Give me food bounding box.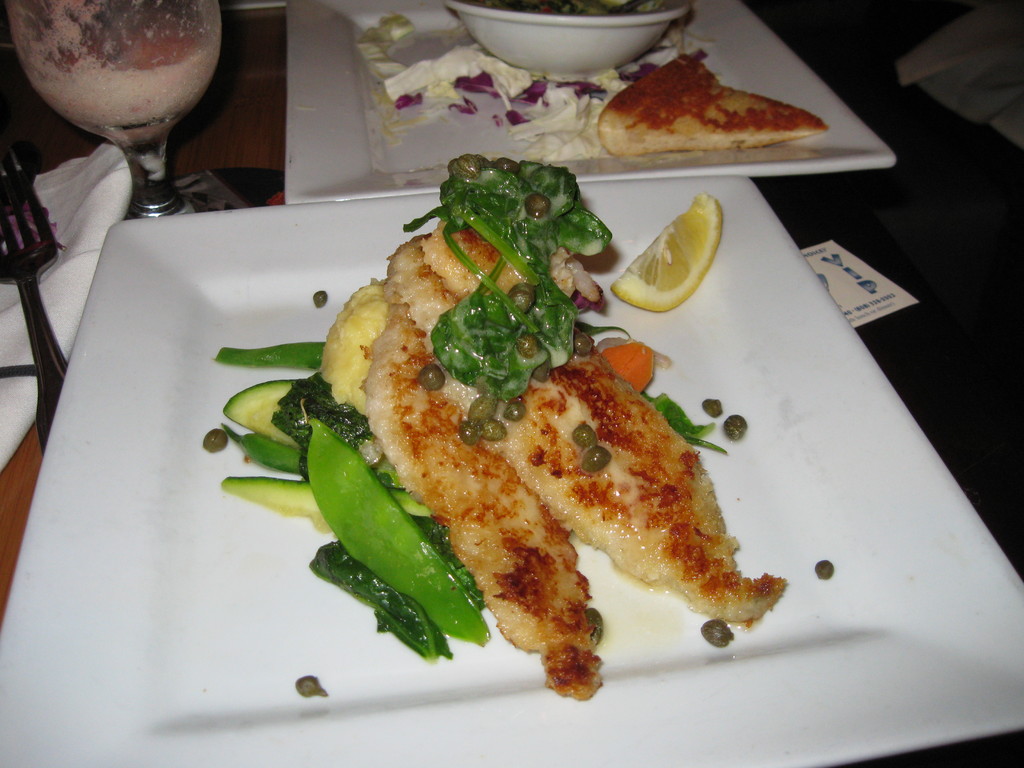
(812,558,834,580).
